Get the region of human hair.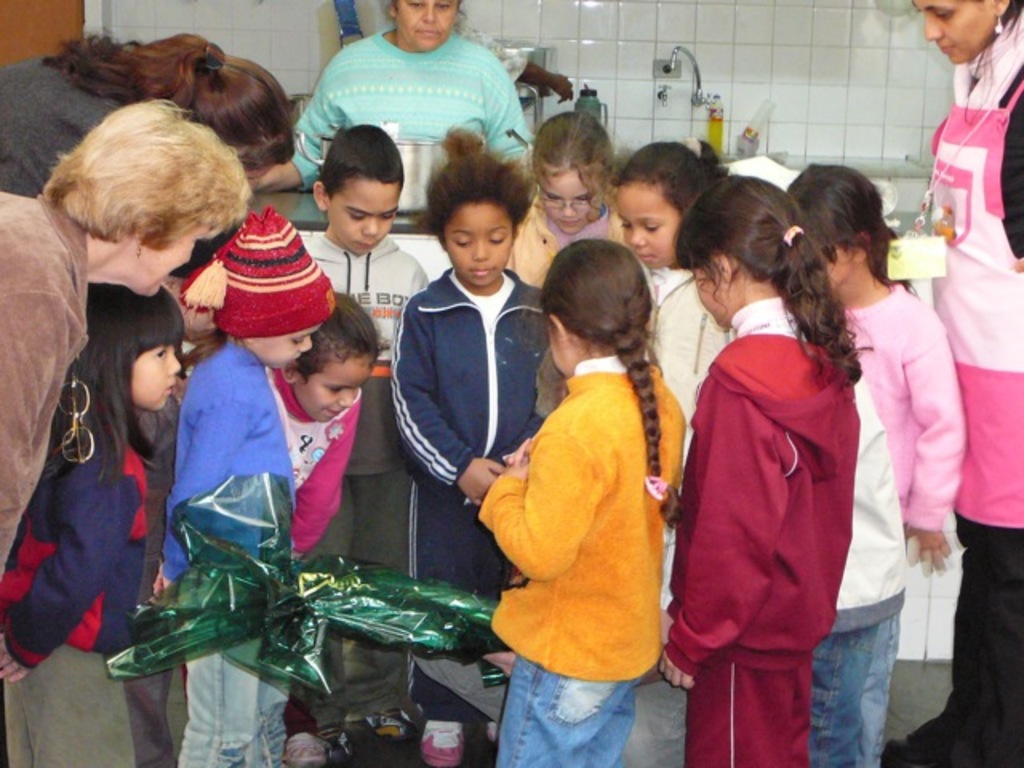
l=538, t=234, r=680, b=528.
